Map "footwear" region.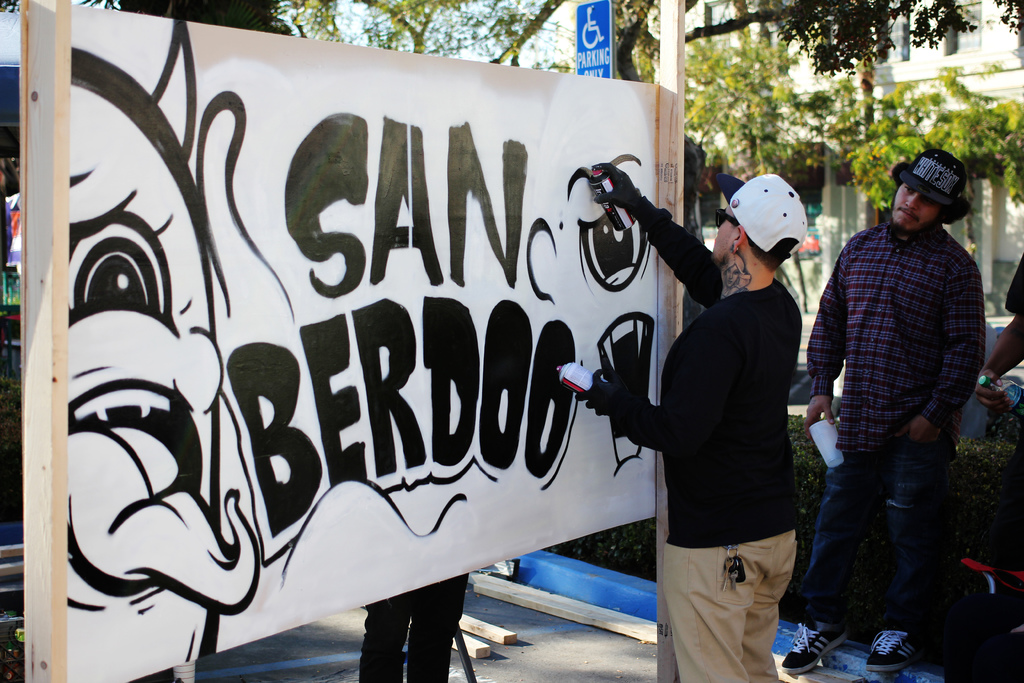
Mapped to bbox=[781, 620, 849, 677].
